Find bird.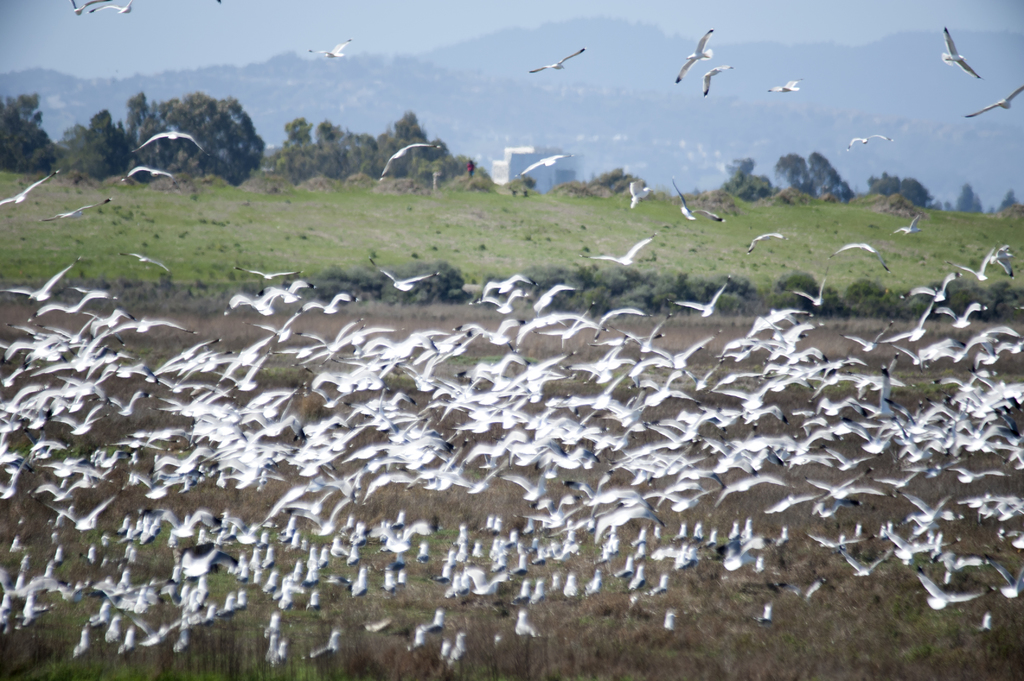
{"left": 0, "top": 169, "right": 61, "bottom": 203}.
